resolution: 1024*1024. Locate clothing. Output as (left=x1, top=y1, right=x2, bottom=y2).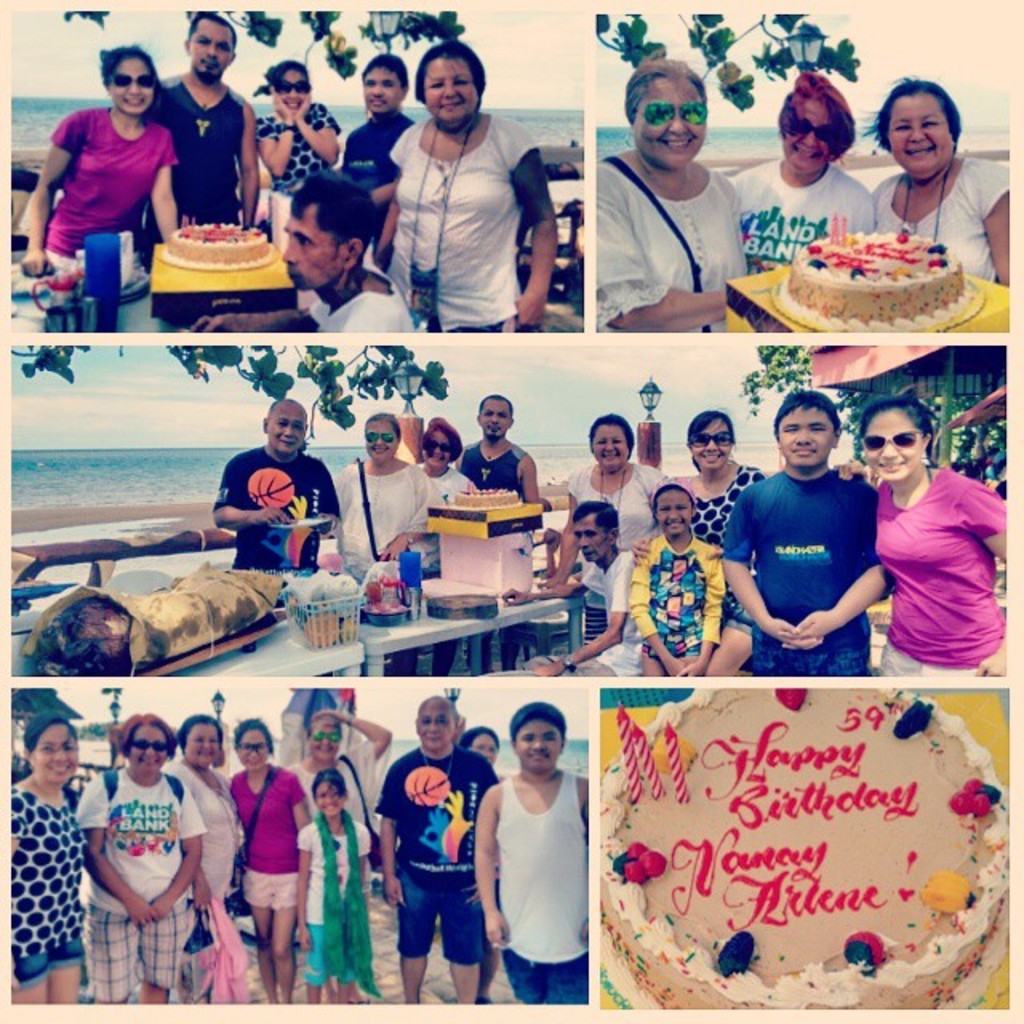
(left=170, top=750, right=248, bottom=987).
